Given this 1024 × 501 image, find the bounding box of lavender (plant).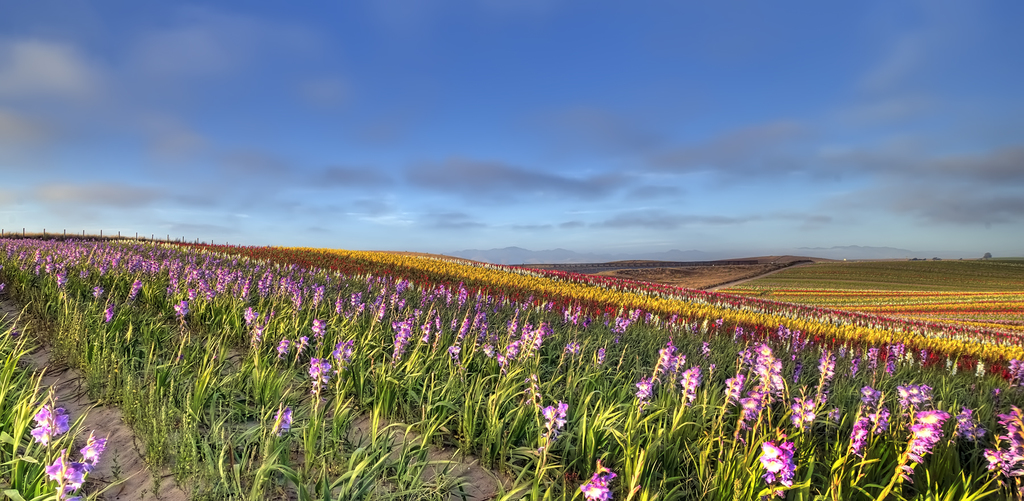
pyautogui.locateOnScreen(729, 375, 773, 452).
